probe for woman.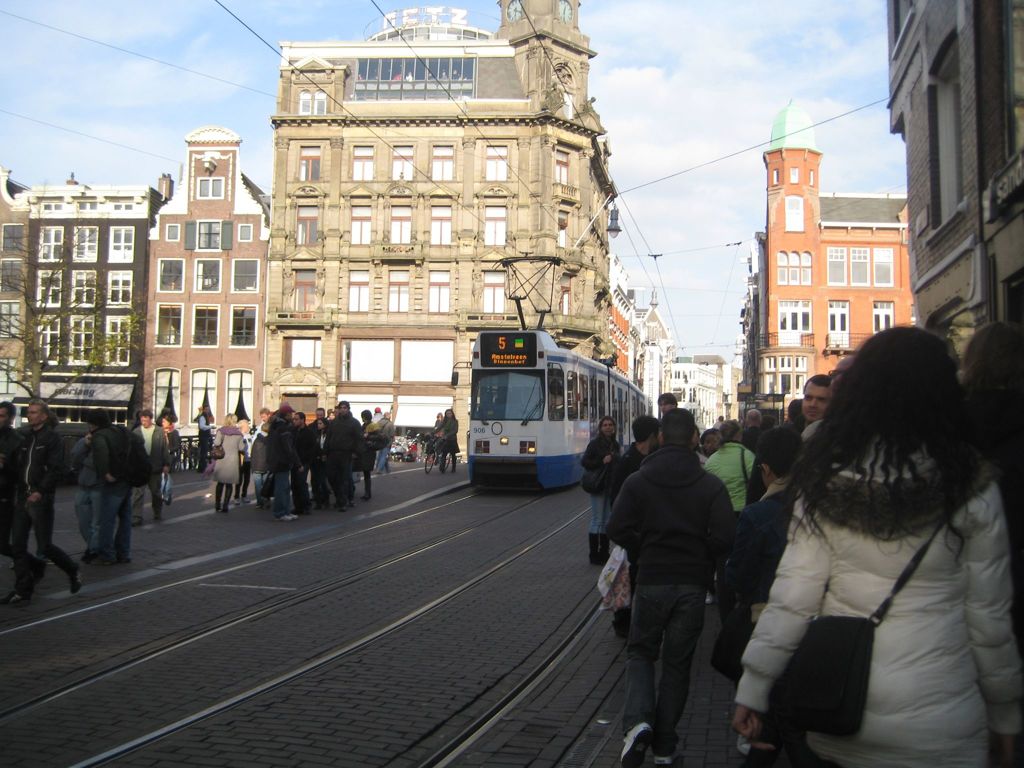
Probe result: bbox(573, 415, 627, 568).
